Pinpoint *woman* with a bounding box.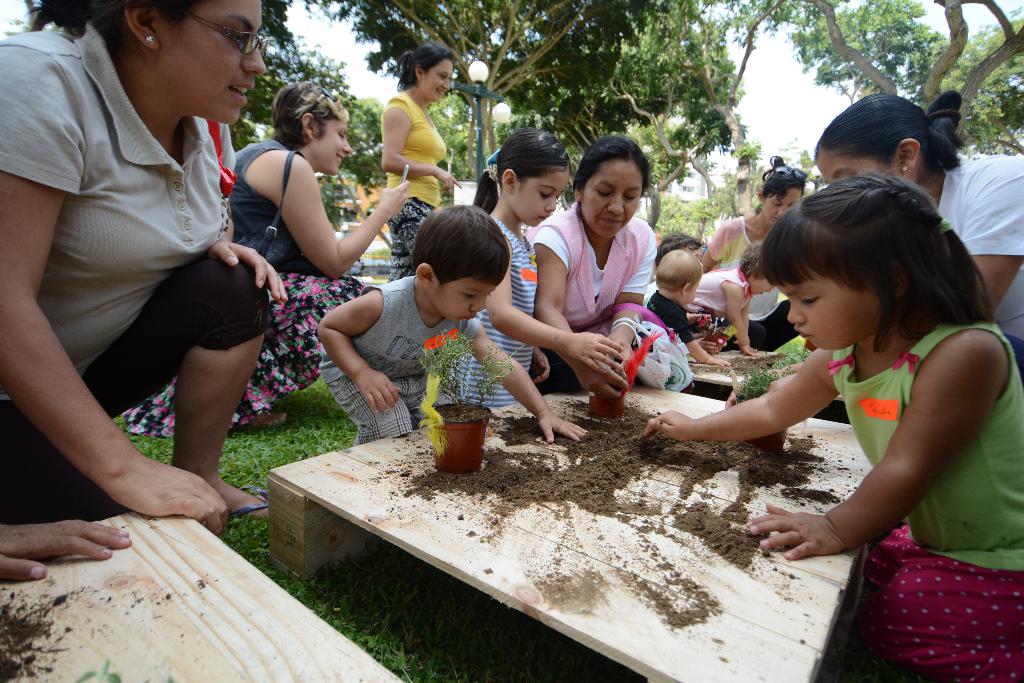
(523, 137, 660, 387).
